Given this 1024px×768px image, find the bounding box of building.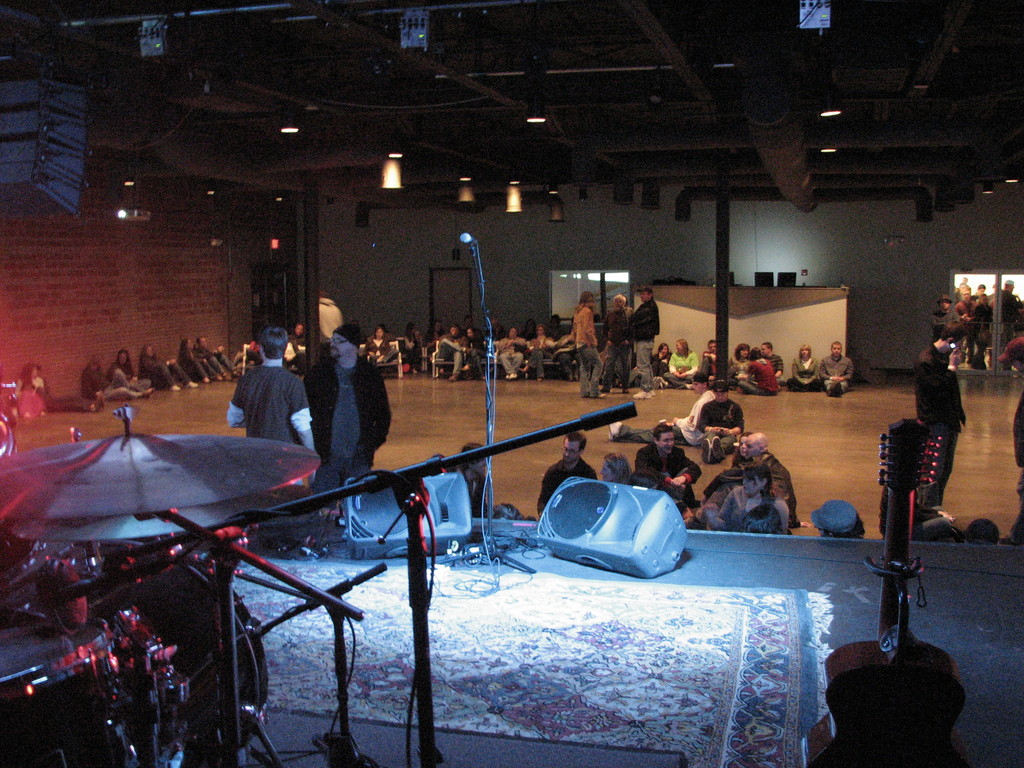
(left=0, top=0, right=1023, bottom=767).
